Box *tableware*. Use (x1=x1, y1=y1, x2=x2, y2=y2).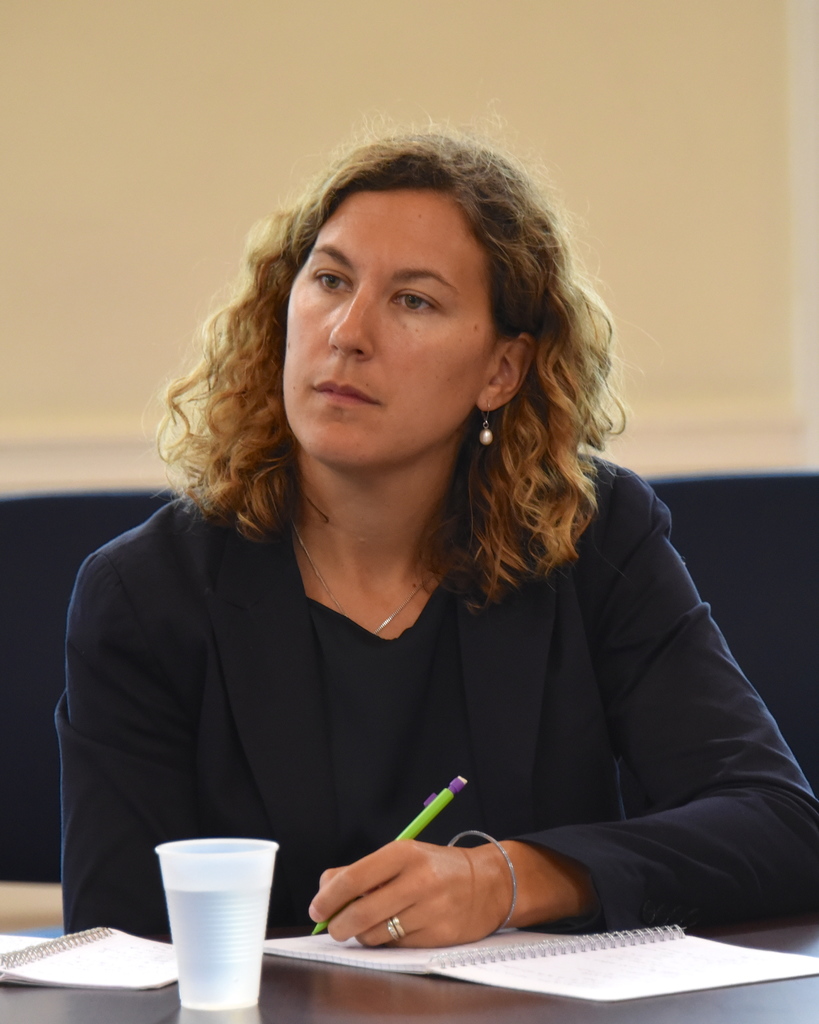
(x1=145, y1=817, x2=283, y2=998).
